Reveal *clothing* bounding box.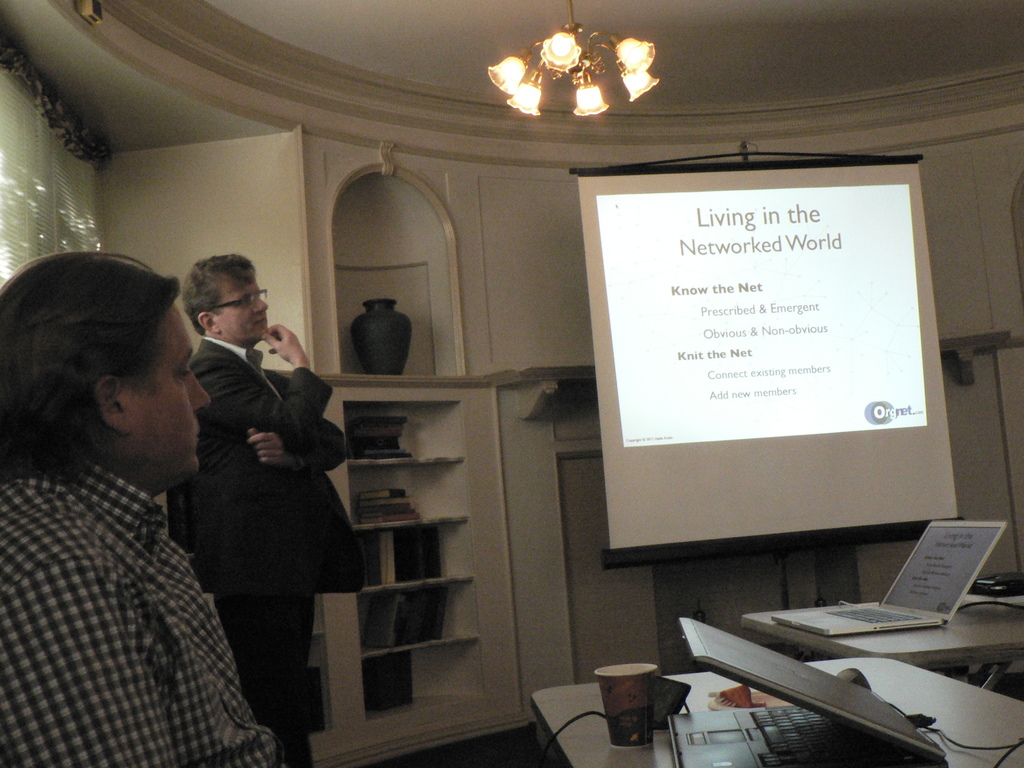
Revealed: 0/454/280/767.
